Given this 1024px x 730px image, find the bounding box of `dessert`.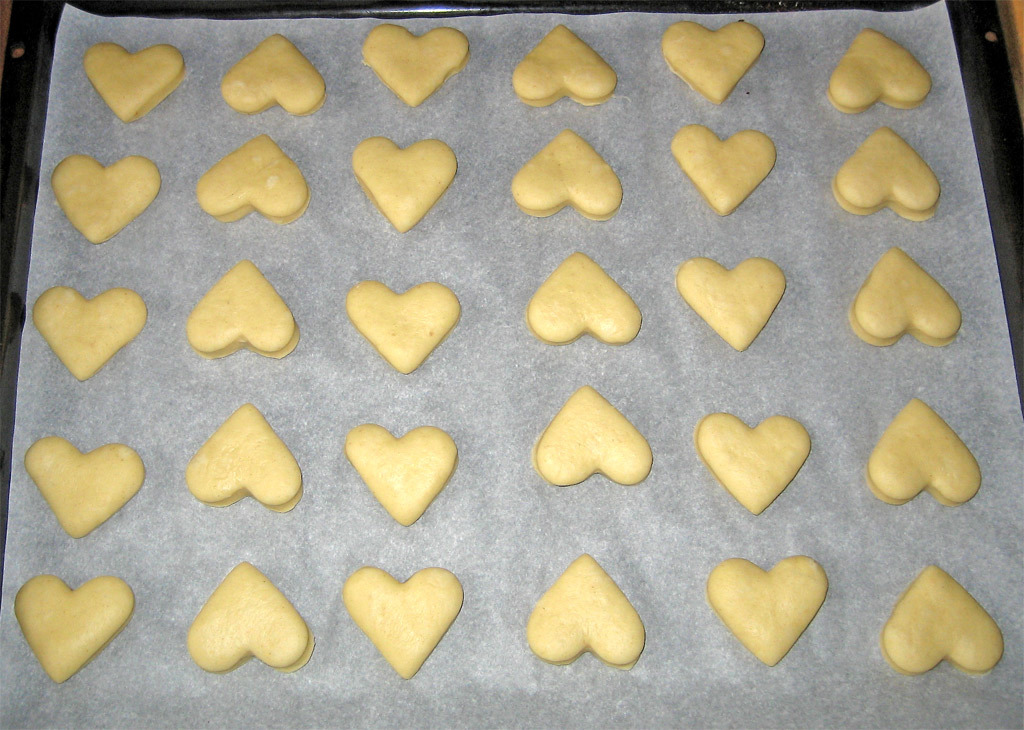
[x1=187, y1=256, x2=300, y2=360].
